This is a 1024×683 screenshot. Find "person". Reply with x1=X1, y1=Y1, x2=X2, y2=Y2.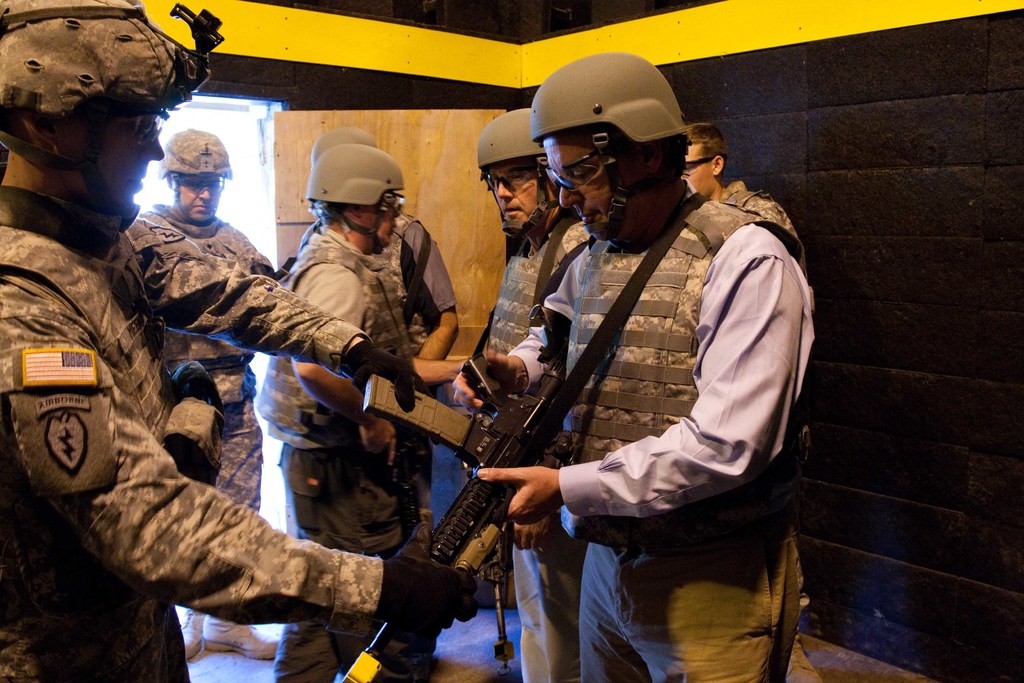
x1=148, y1=129, x2=280, y2=667.
